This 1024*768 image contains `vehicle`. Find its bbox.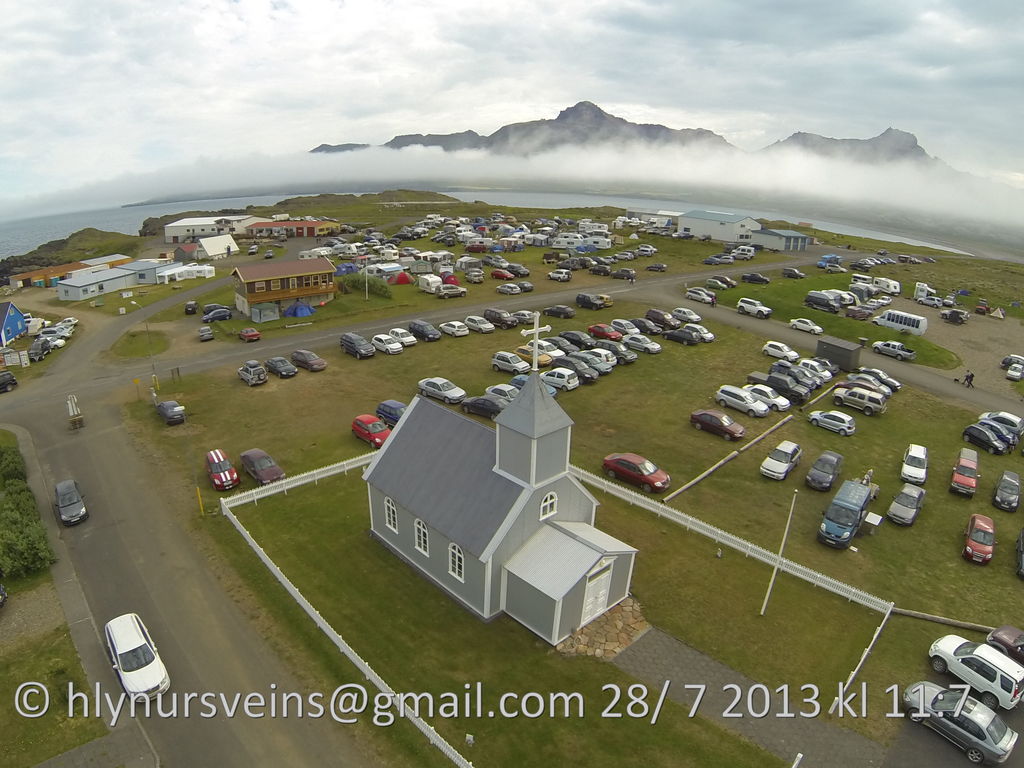
<bbox>509, 342, 549, 371</bbox>.
